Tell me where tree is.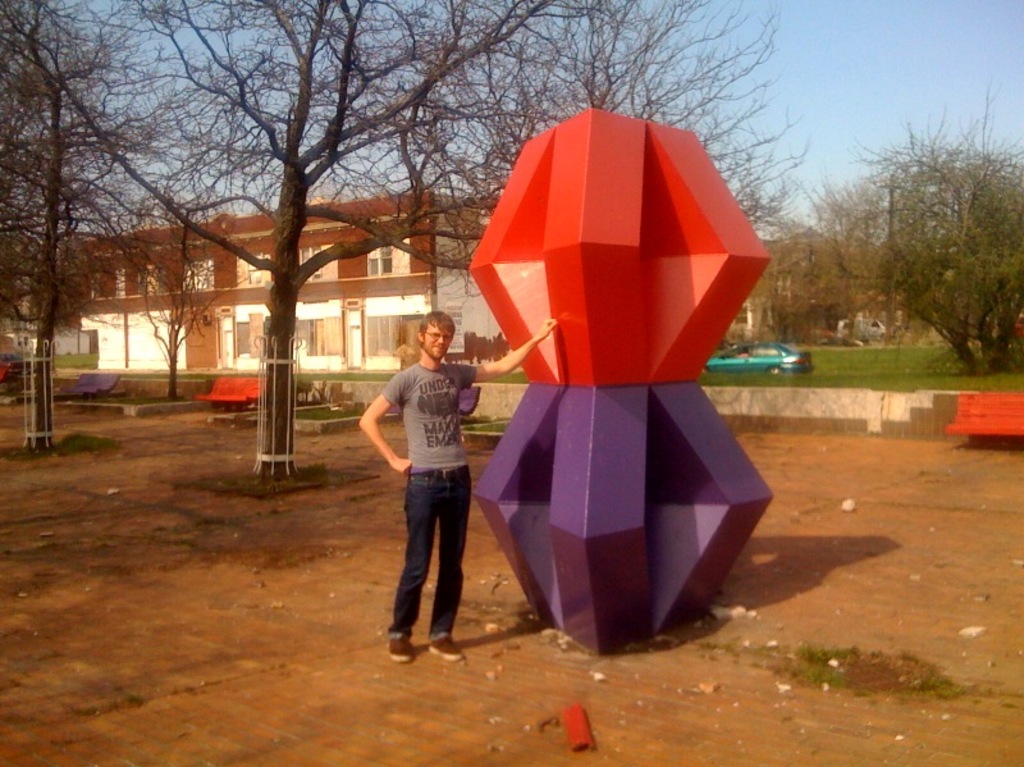
tree is at box=[134, 209, 238, 405].
